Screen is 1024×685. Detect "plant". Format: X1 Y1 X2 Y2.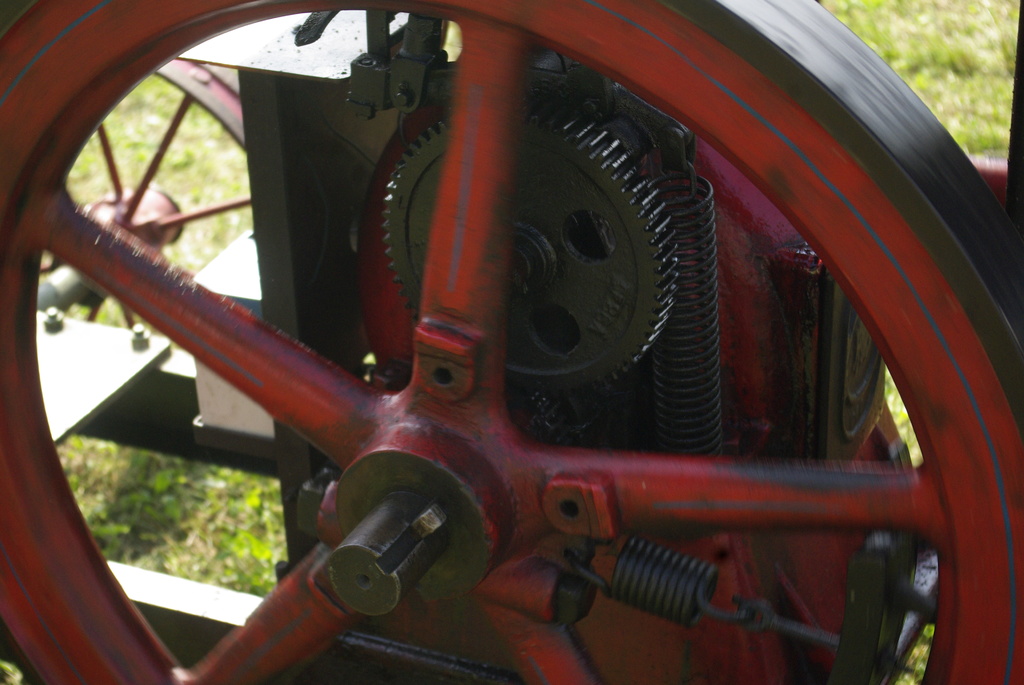
56 433 278 594.
